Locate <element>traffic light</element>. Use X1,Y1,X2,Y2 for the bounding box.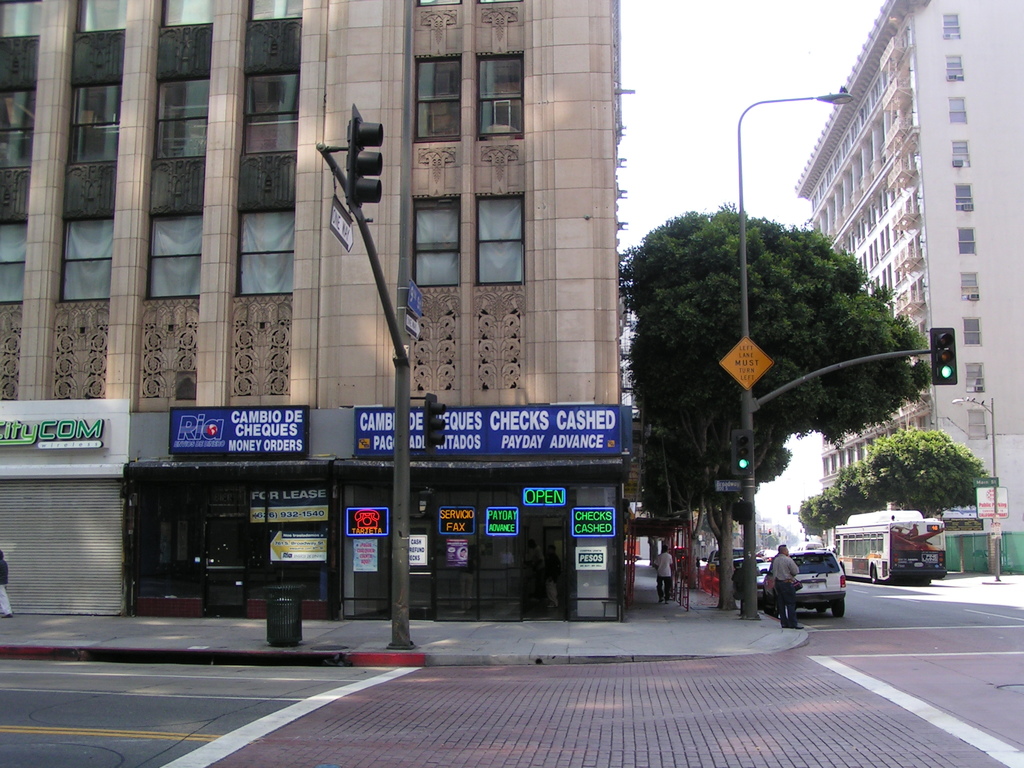
344,102,382,221.
